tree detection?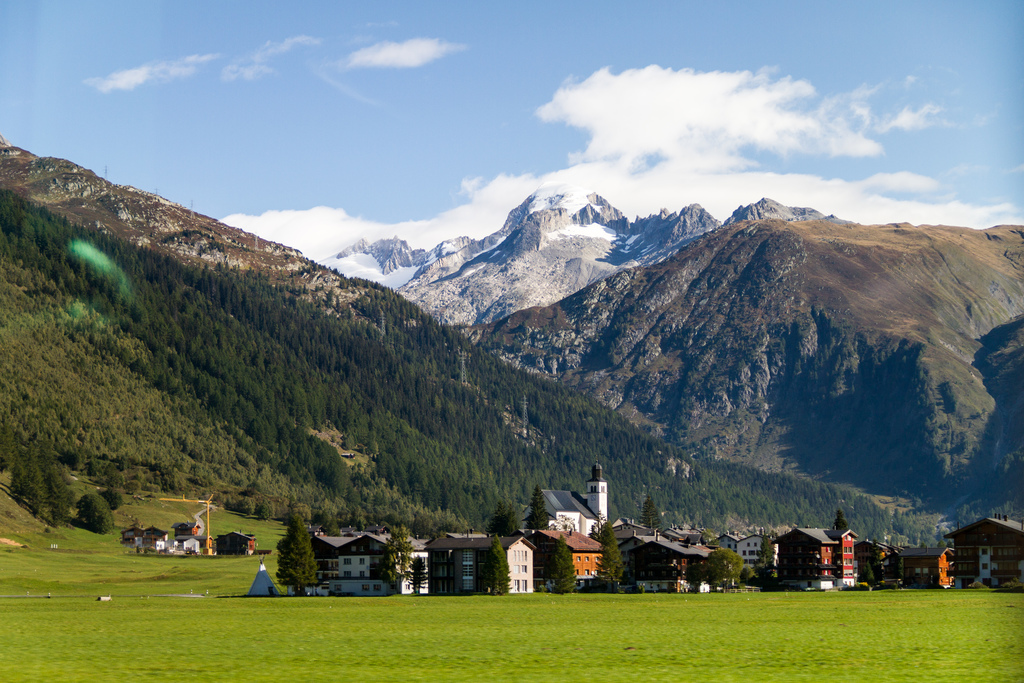
bbox=[476, 501, 519, 537]
